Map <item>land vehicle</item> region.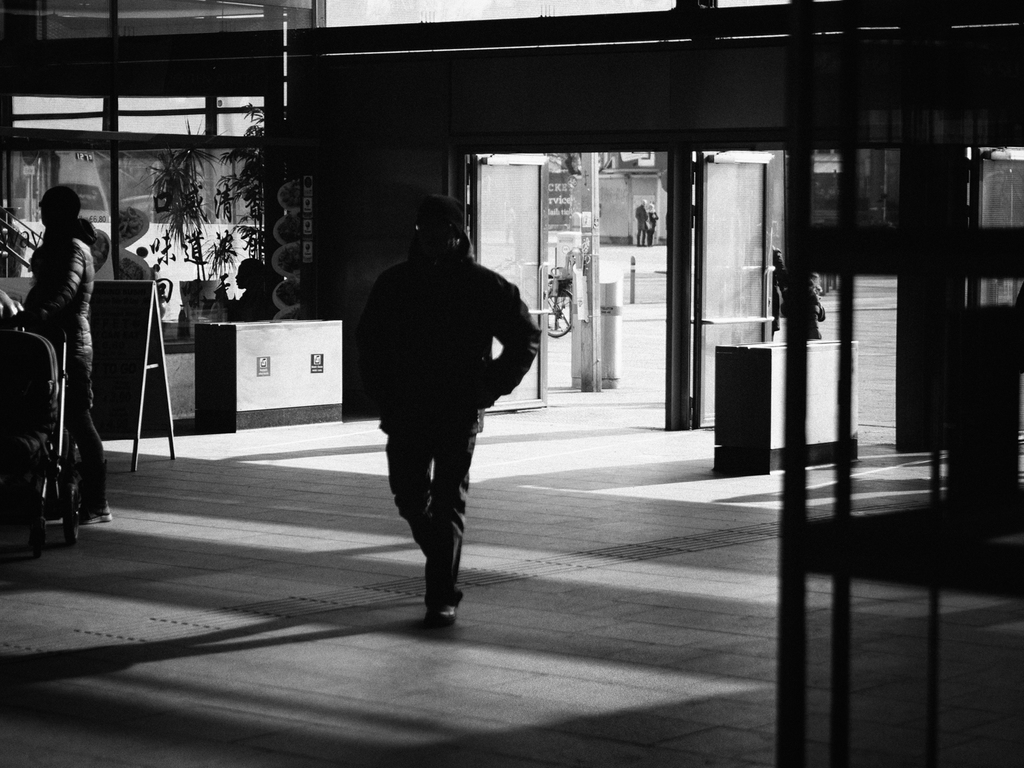
Mapped to region(543, 266, 573, 337).
